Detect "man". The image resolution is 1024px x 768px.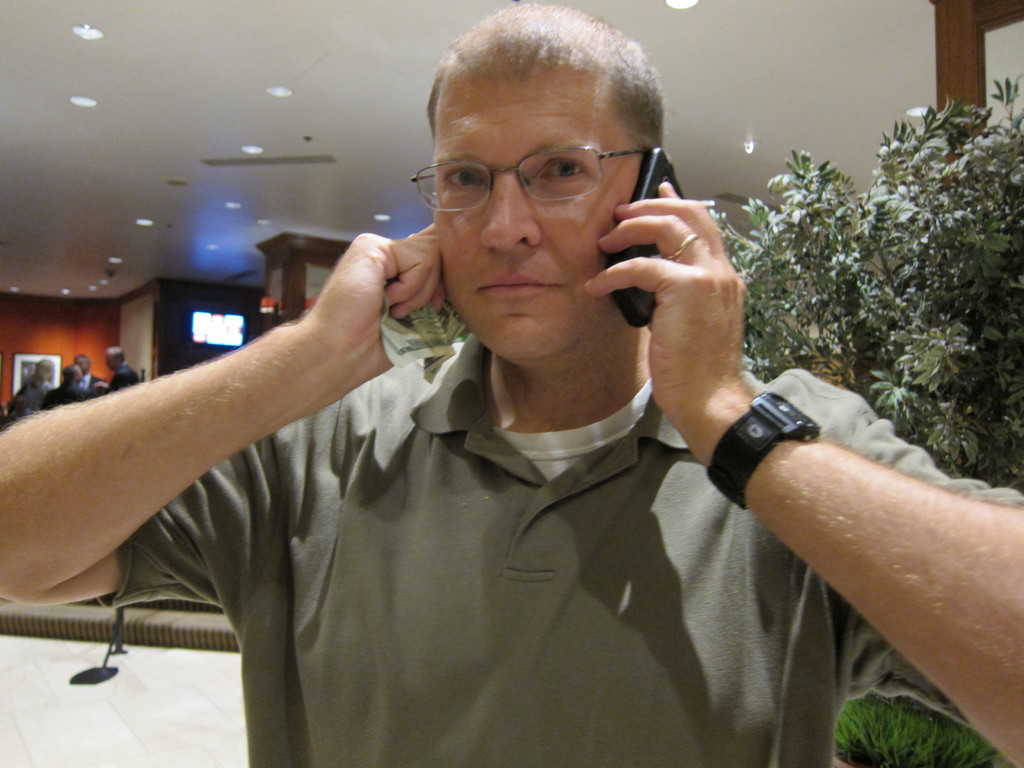
50:361:103:398.
